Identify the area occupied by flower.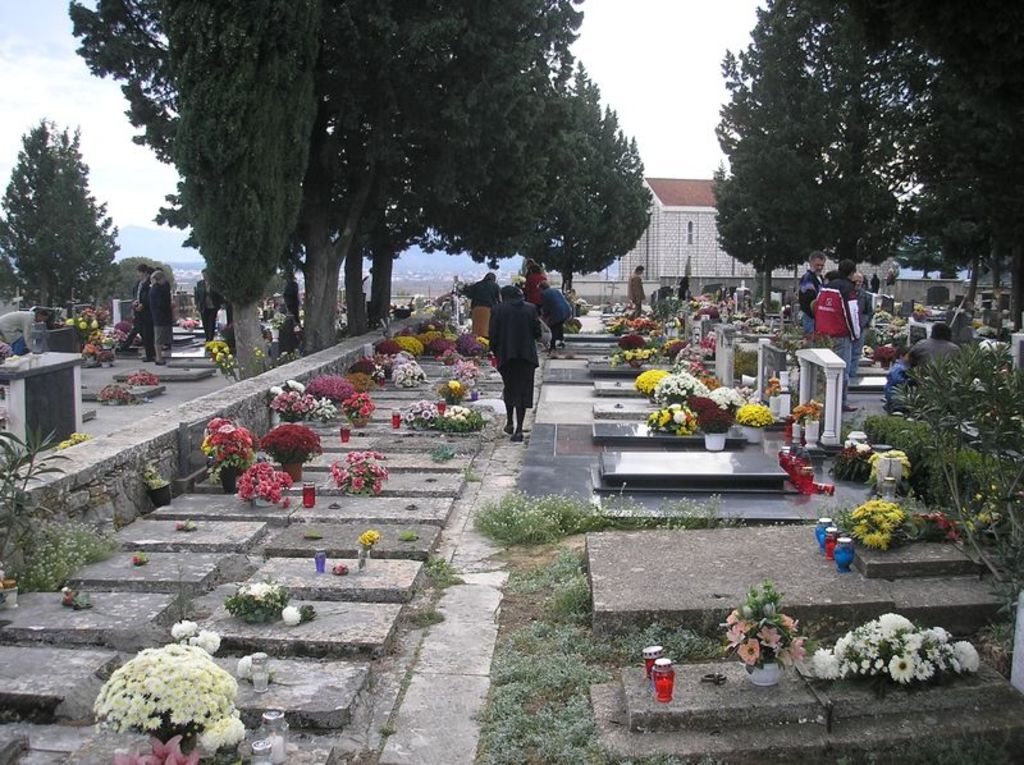
Area: [x1=118, y1=736, x2=198, y2=764].
